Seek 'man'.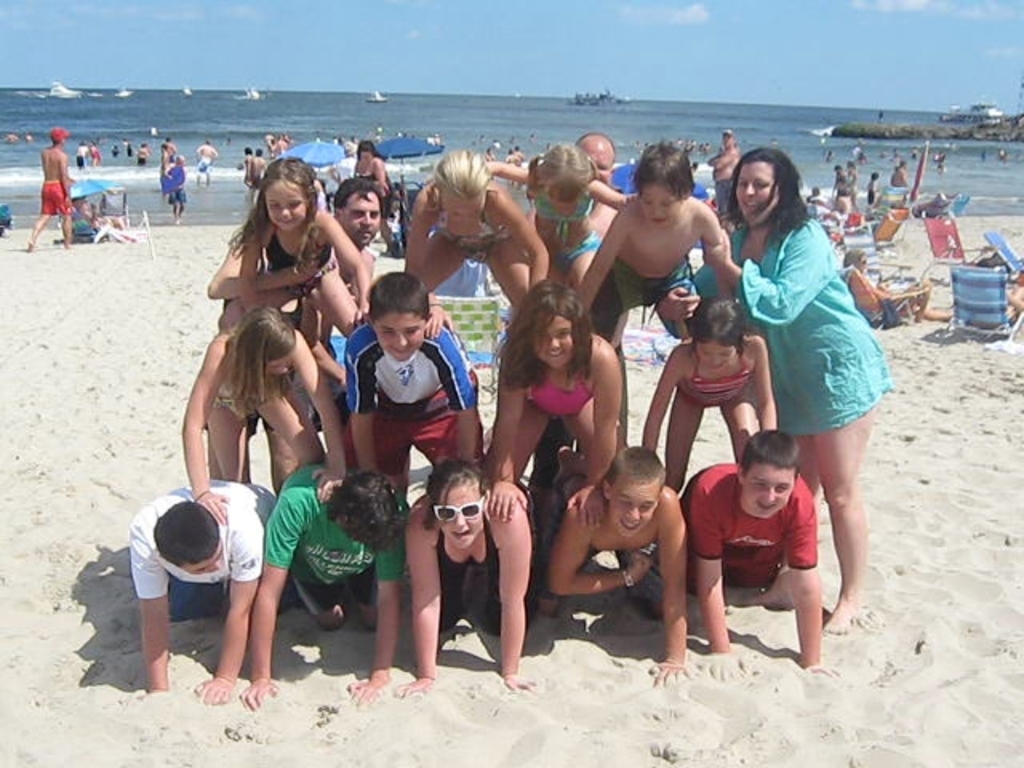
pyautogui.locateOnScreen(34, 130, 77, 250).
